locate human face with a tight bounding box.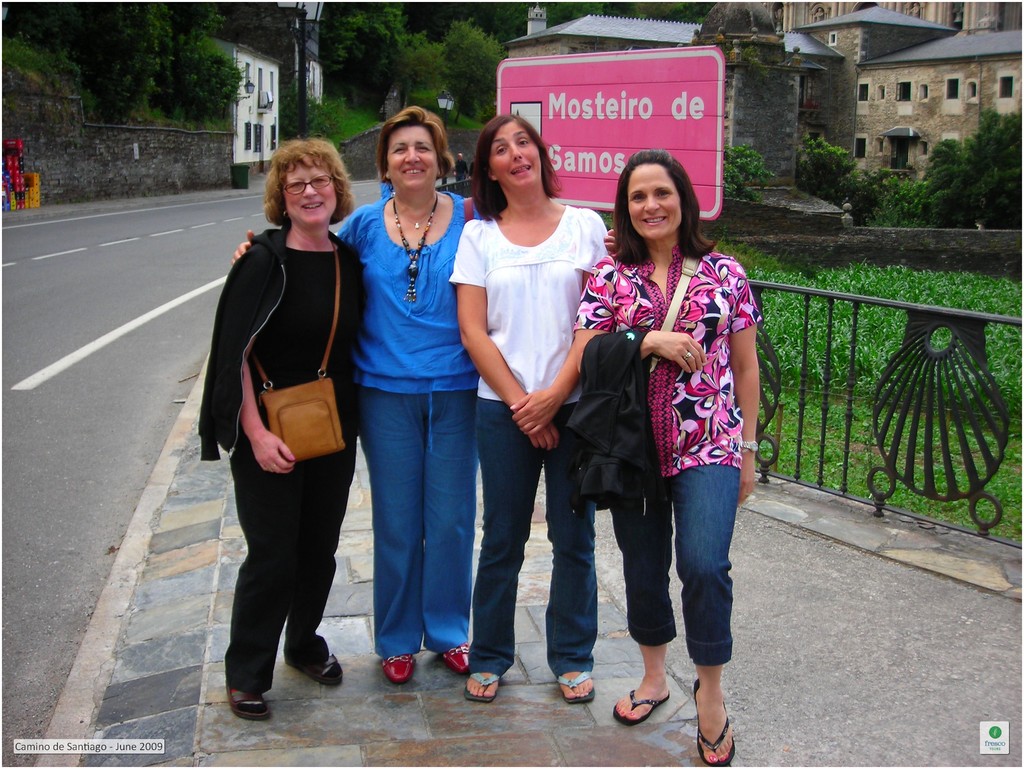
left=388, top=127, right=439, bottom=191.
